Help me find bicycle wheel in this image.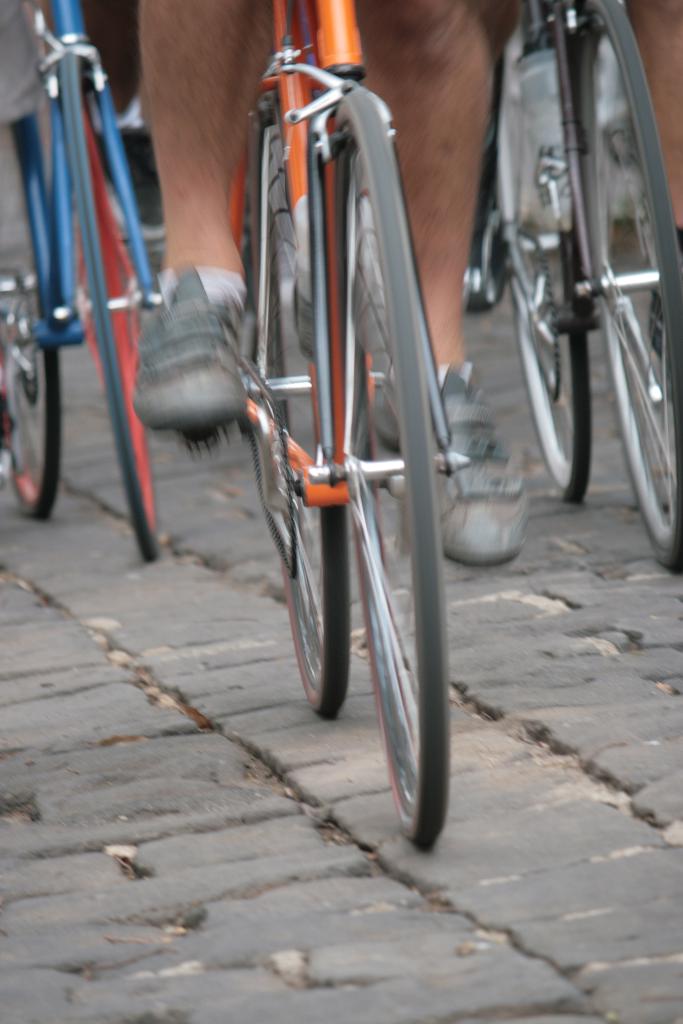
Found it: detection(67, 54, 158, 566).
